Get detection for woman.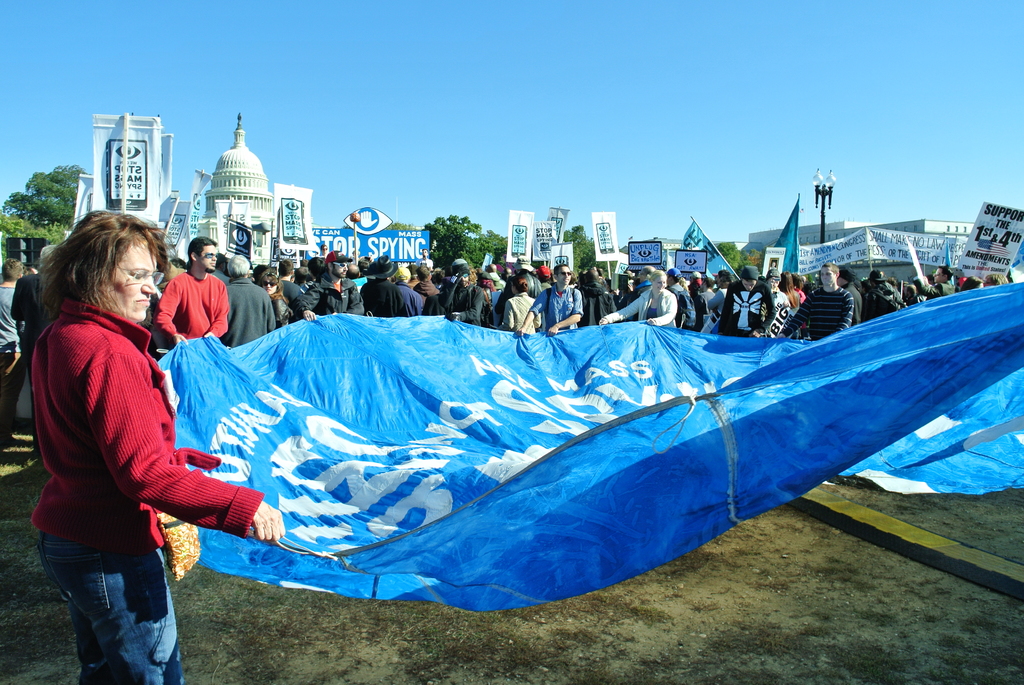
Detection: 17/202/241/684.
